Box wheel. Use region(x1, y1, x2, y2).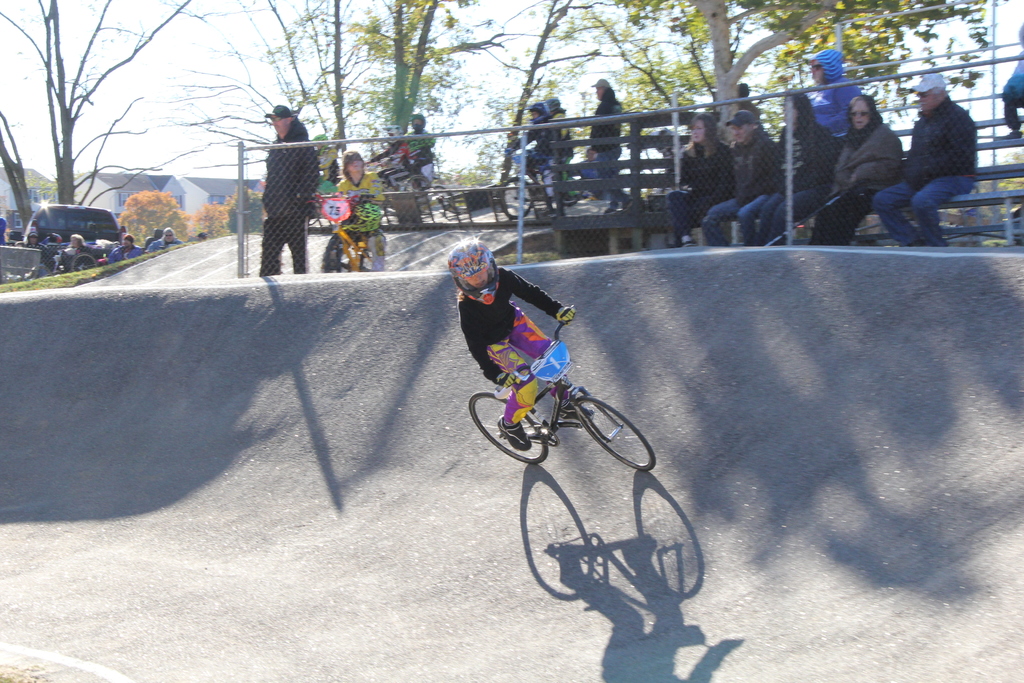
region(556, 181, 582, 203).
